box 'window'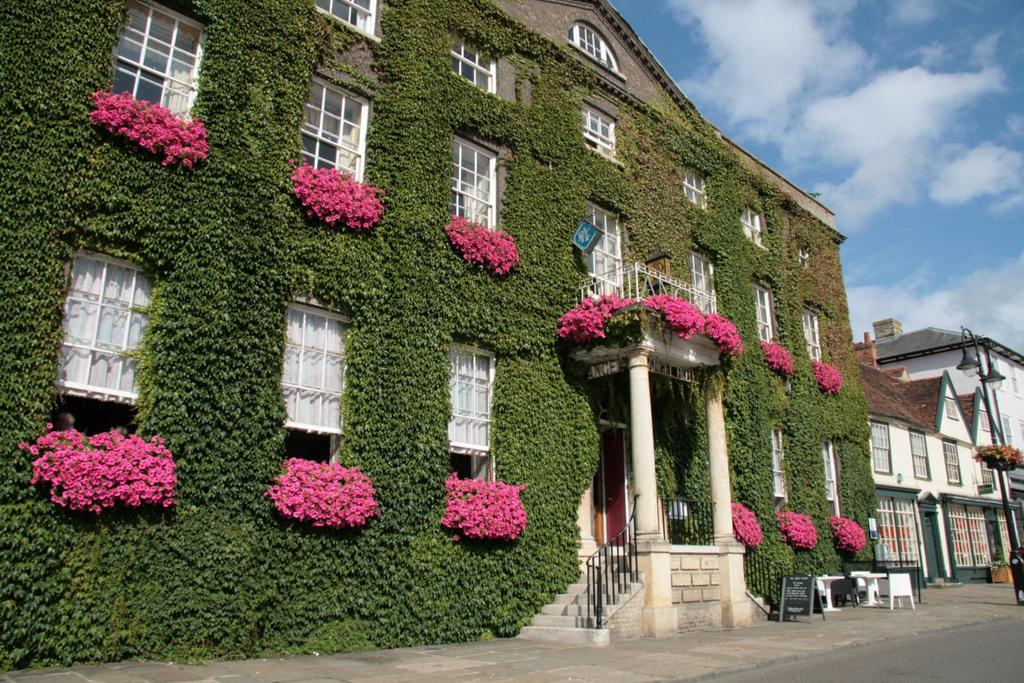
{"left": 582, "top": 198, "right": 626, "bottom": 302}
